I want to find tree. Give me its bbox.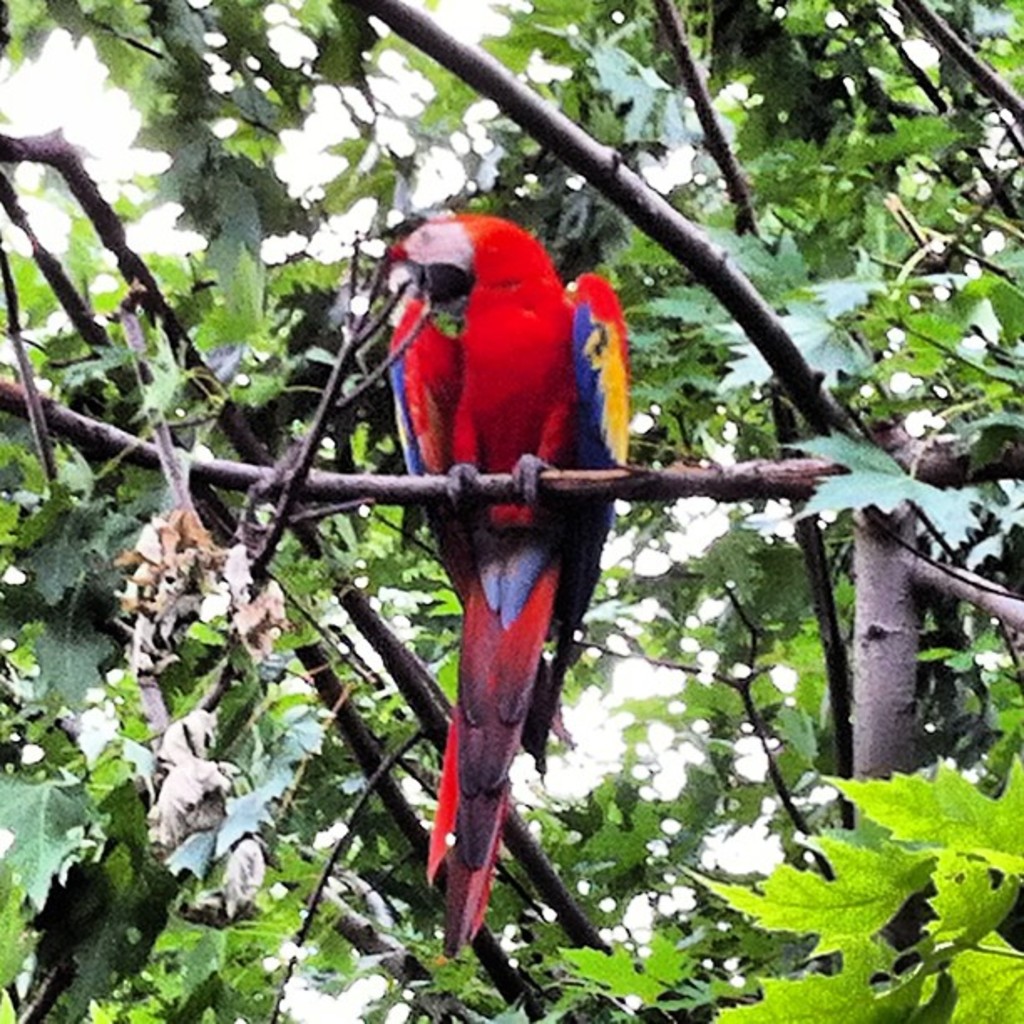
box(0, 0, 1022, 1022).
